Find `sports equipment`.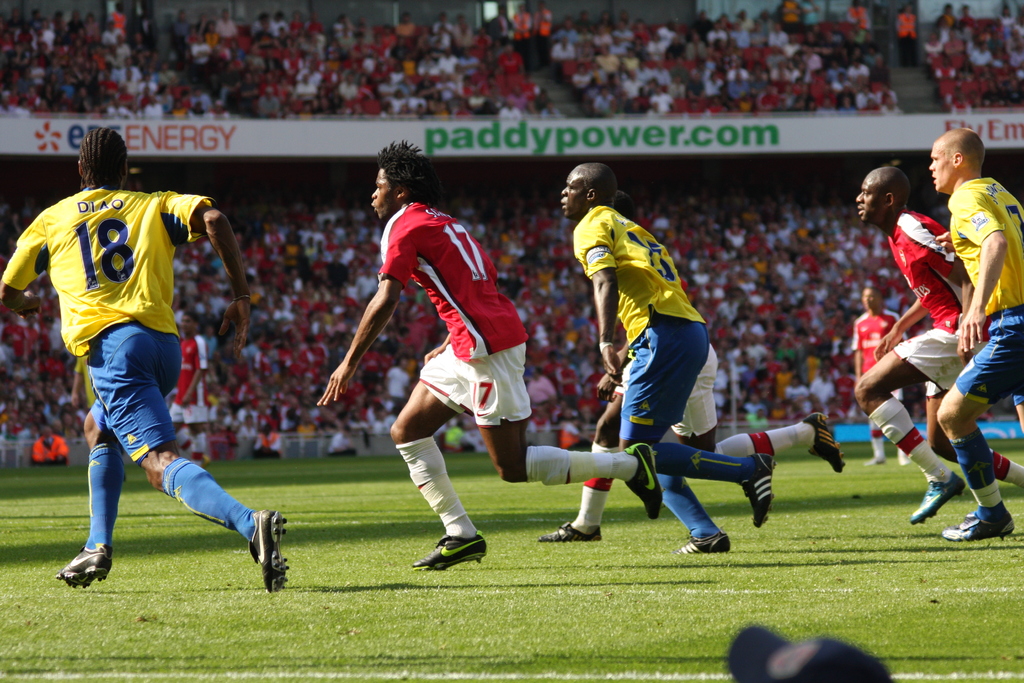
rect(907, 469, 964, 528).
